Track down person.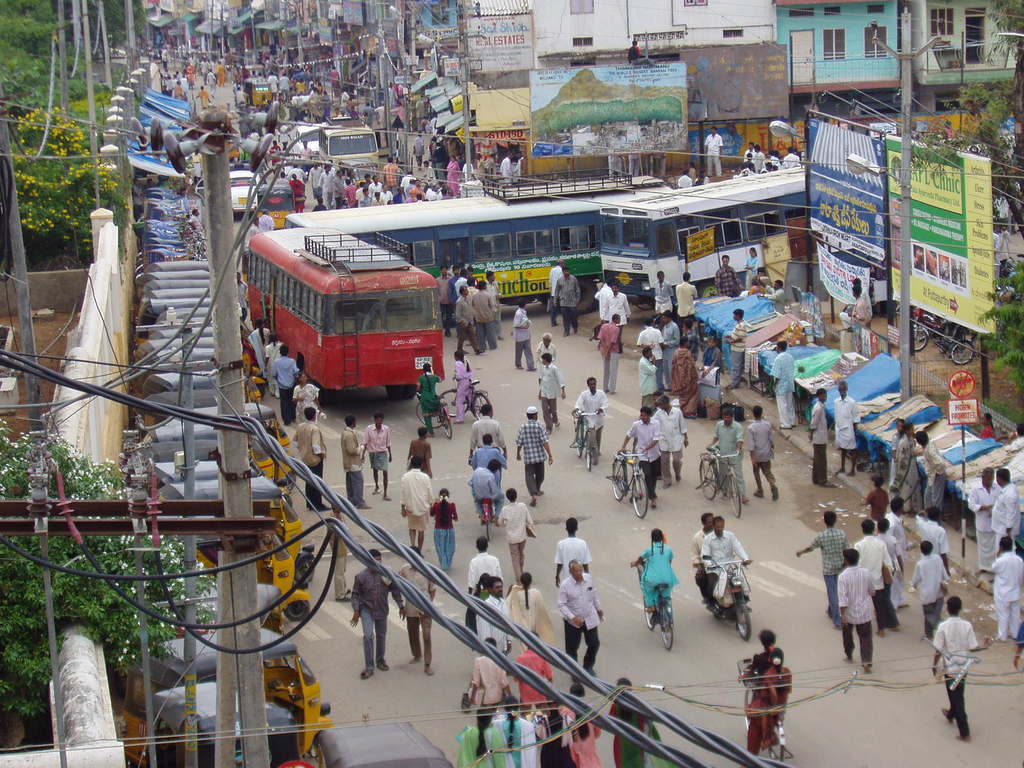
Tracked to bbox=[327, 66, 342, 90].
